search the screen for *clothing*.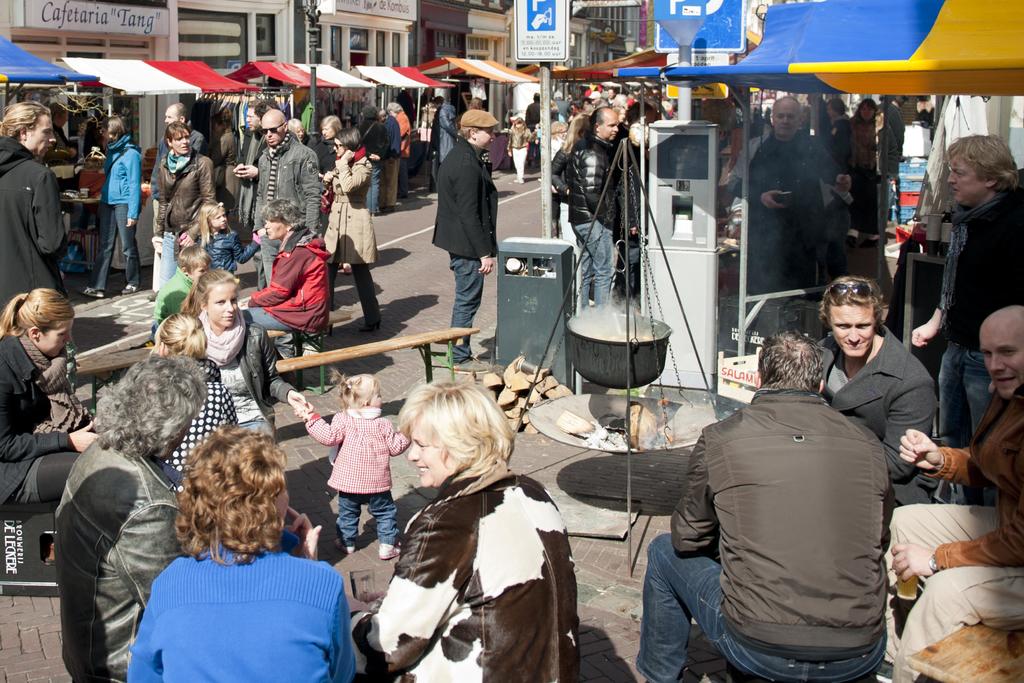
Found at 0:329:83:509.
